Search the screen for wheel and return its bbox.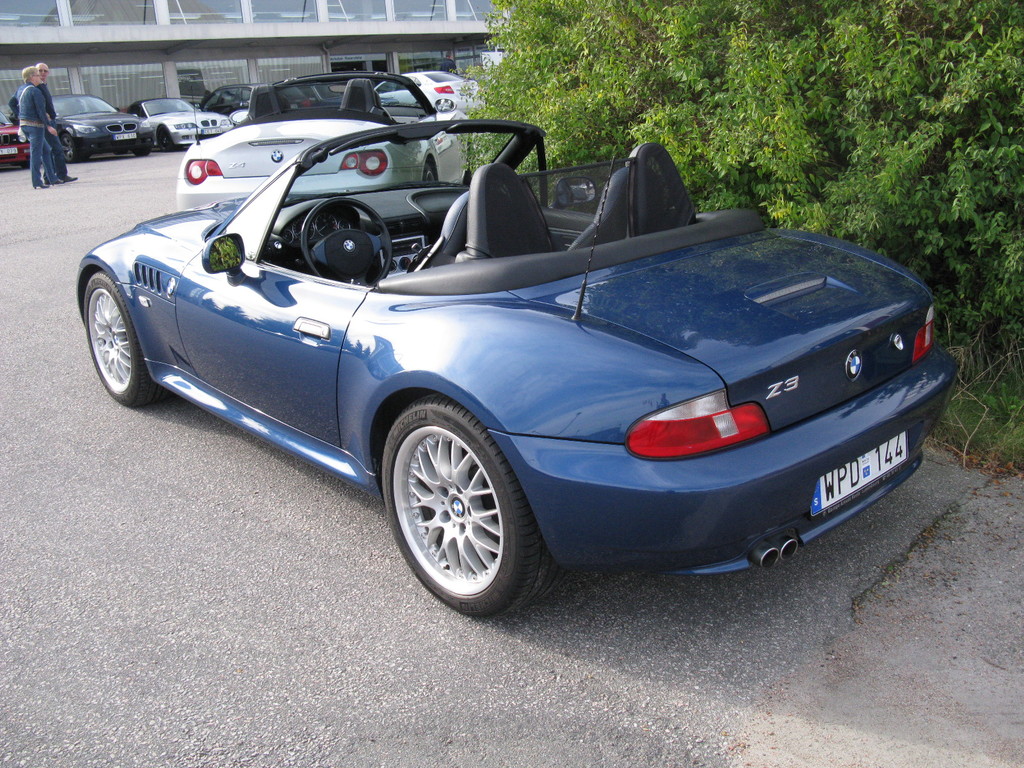
Found: 300:196:394:287.
